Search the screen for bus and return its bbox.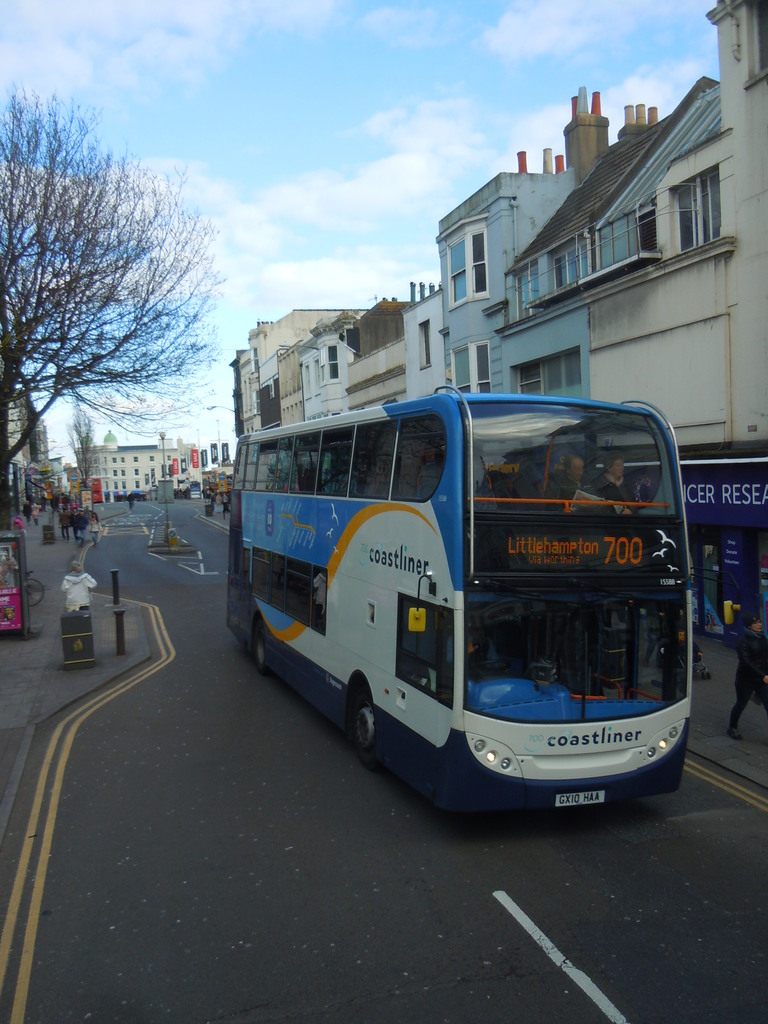
Found: 90 474 104 507.
